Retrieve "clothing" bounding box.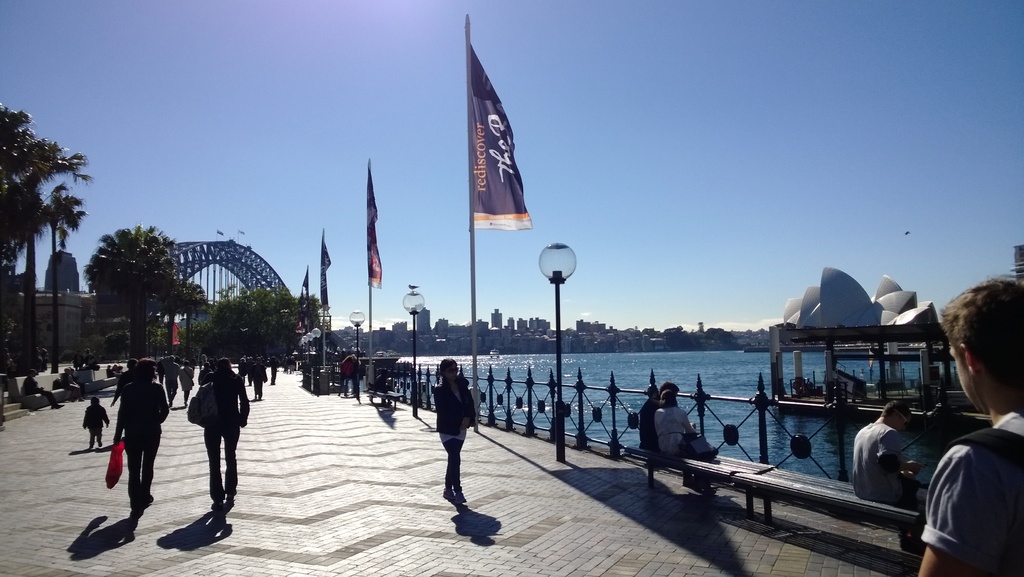
Bounding box: bbox(63, 372, 76, 394).
